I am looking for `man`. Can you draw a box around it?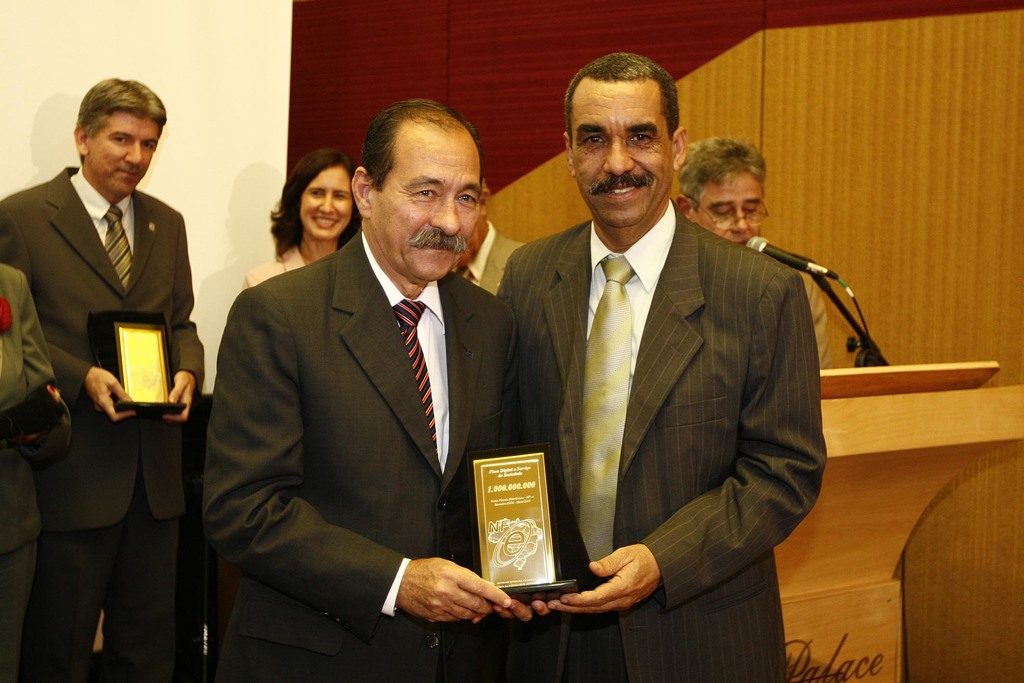
Sure, the bounding box is rect(664, 138, 831, 374).
